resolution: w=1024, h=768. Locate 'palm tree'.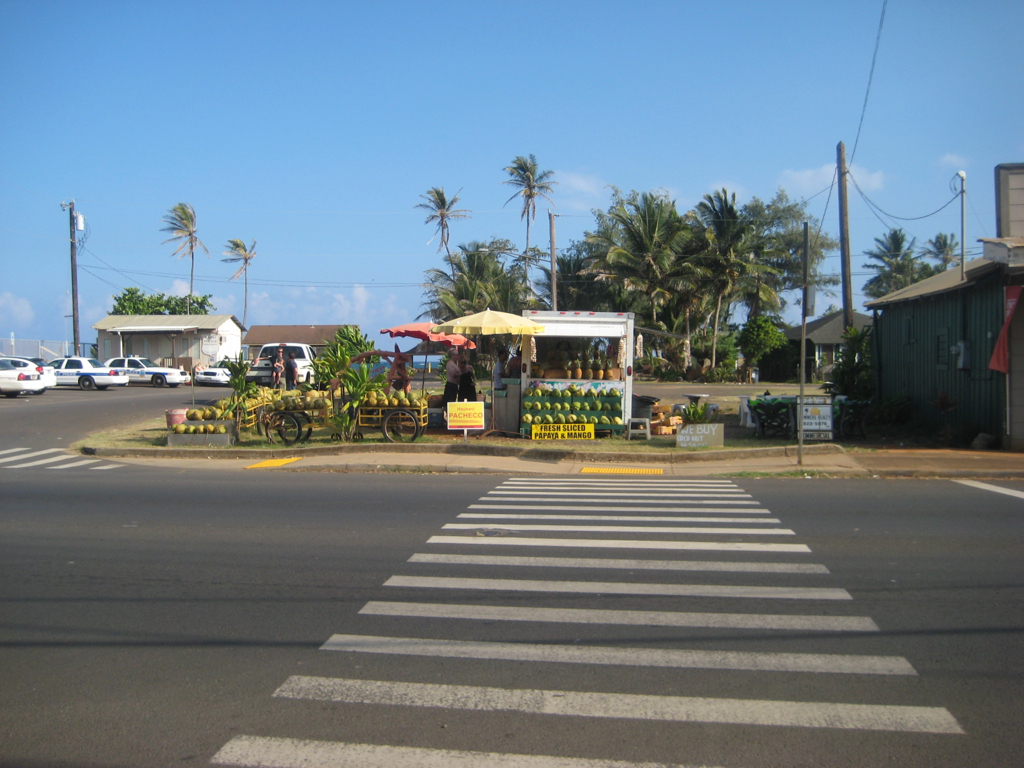
region(923, 229, 968, 284).
